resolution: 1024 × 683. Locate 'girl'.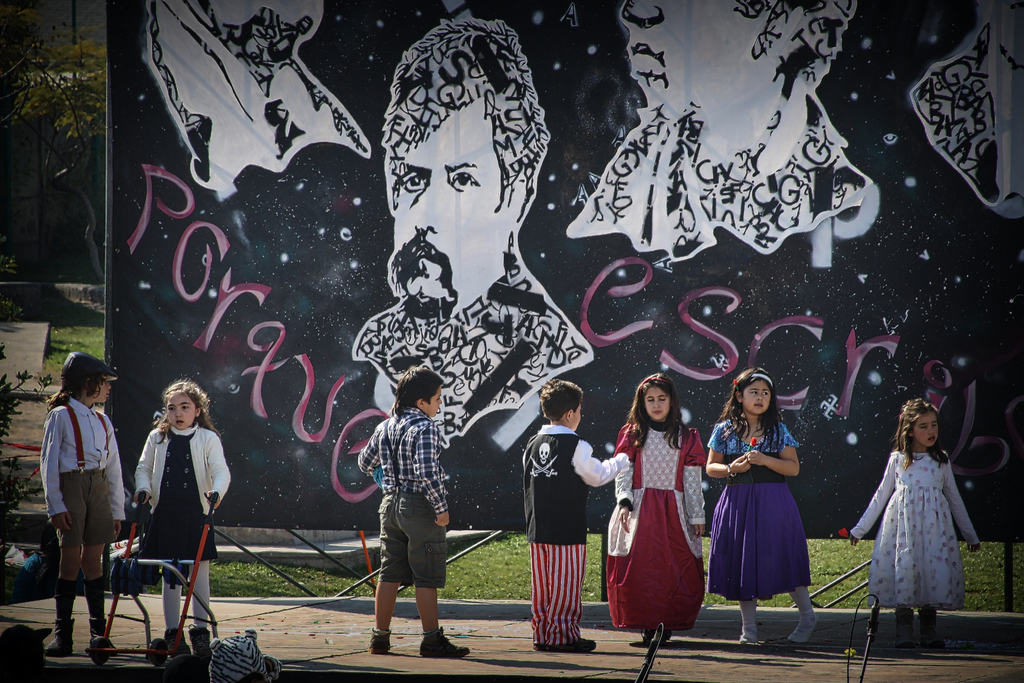
848, 399, 982, 648.
